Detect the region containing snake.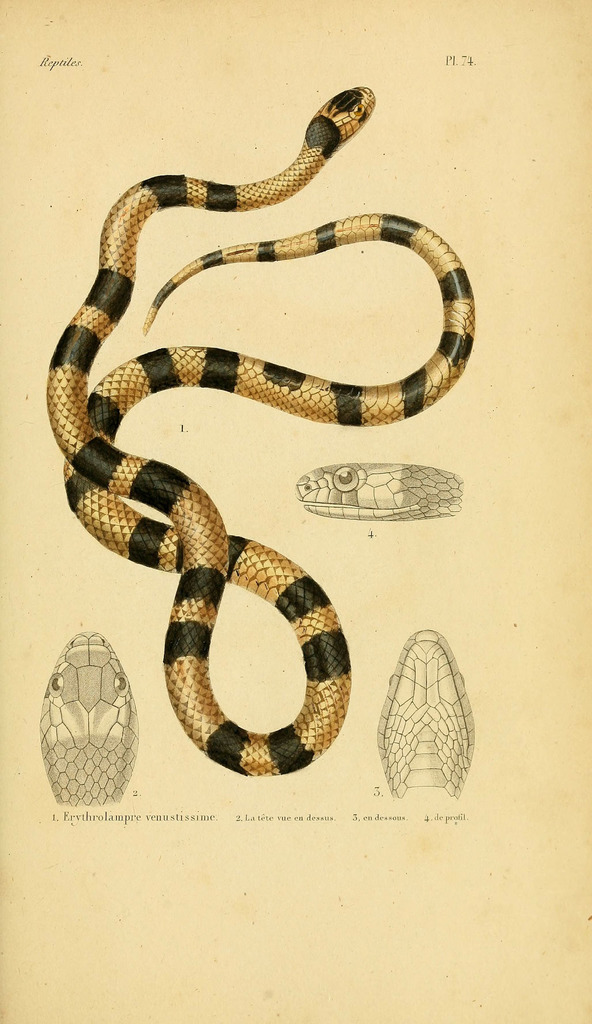
Rect(381, 629, 478, 799).
